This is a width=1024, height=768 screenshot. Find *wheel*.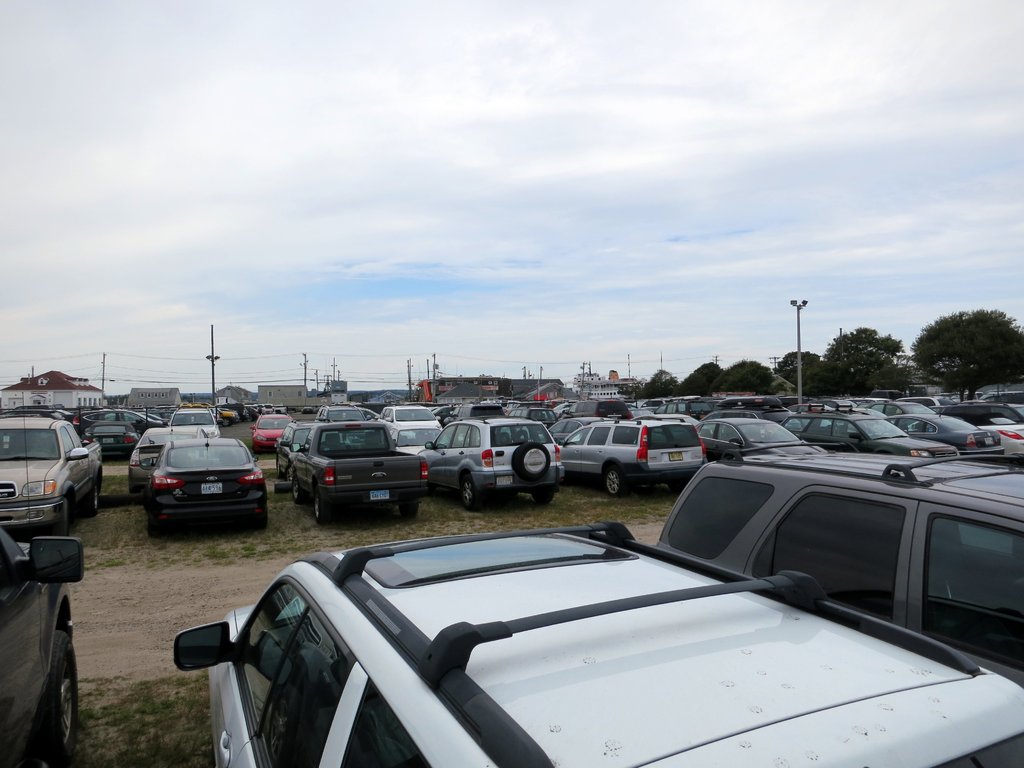
Bounding box: (47, 497, 68, 535).
